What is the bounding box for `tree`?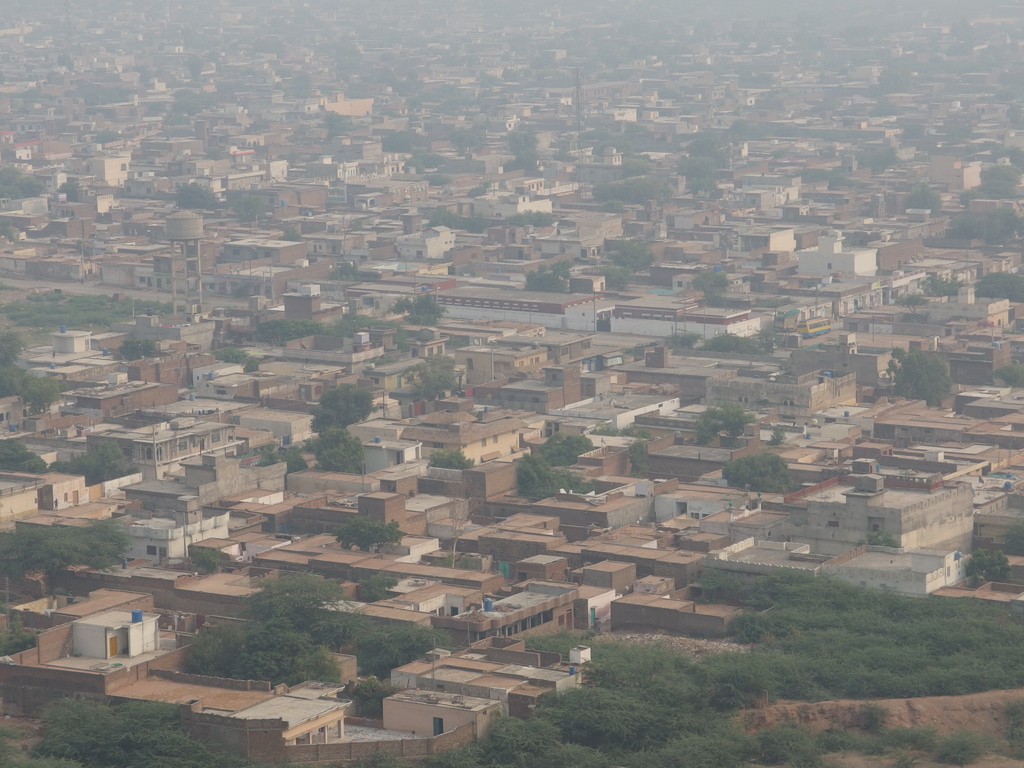
891 350 948 403.
